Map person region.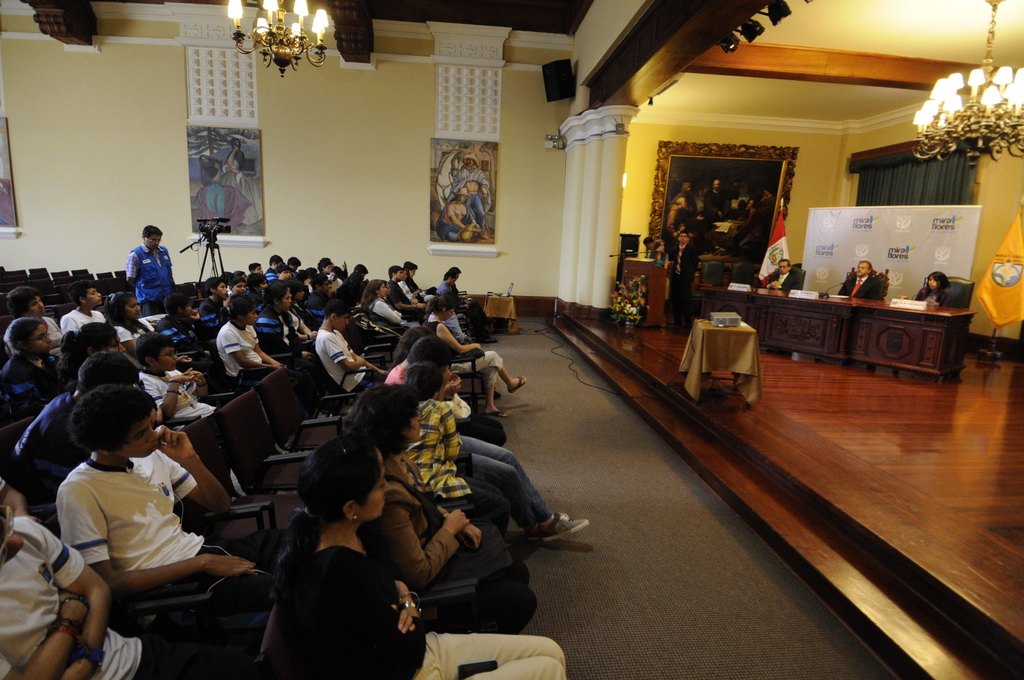
Mapped to bbox=[54, 374, 268, 626].
